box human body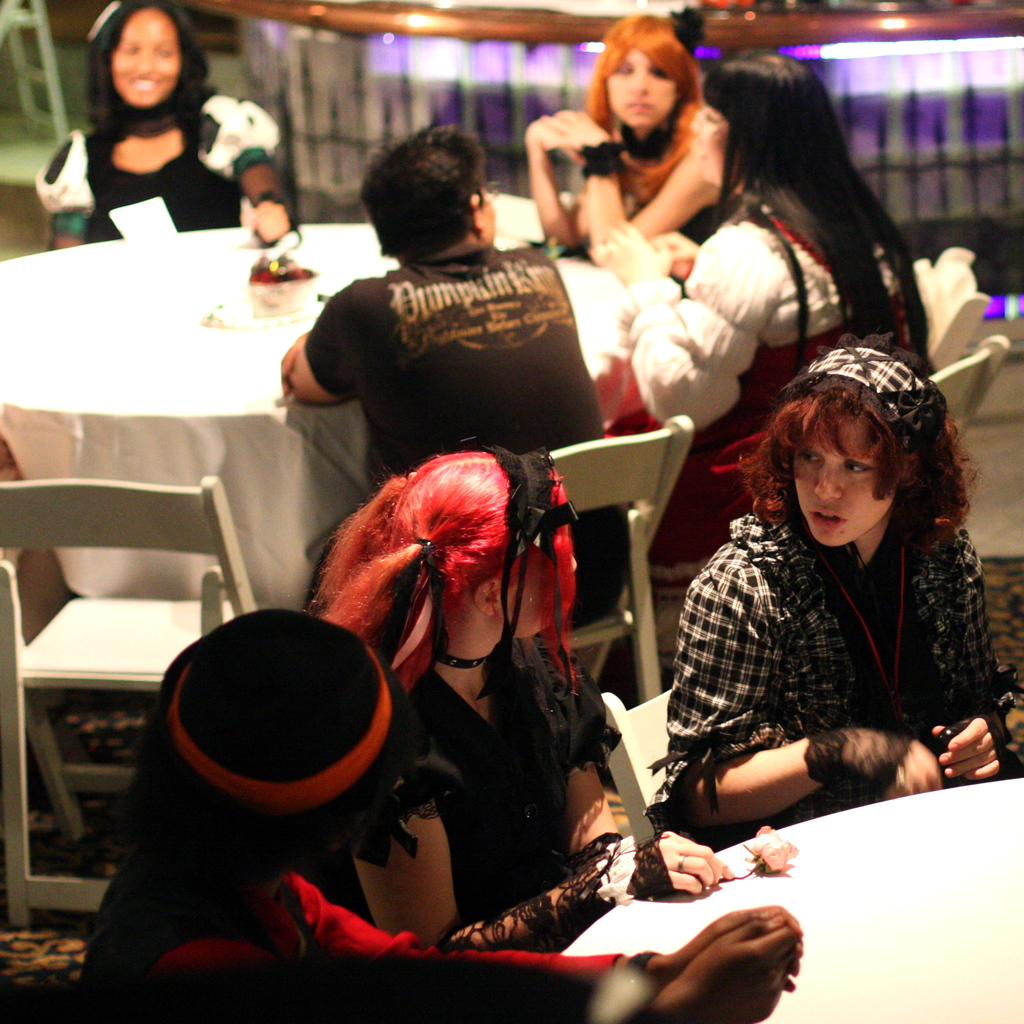
region(31, 0, 301, 264)
